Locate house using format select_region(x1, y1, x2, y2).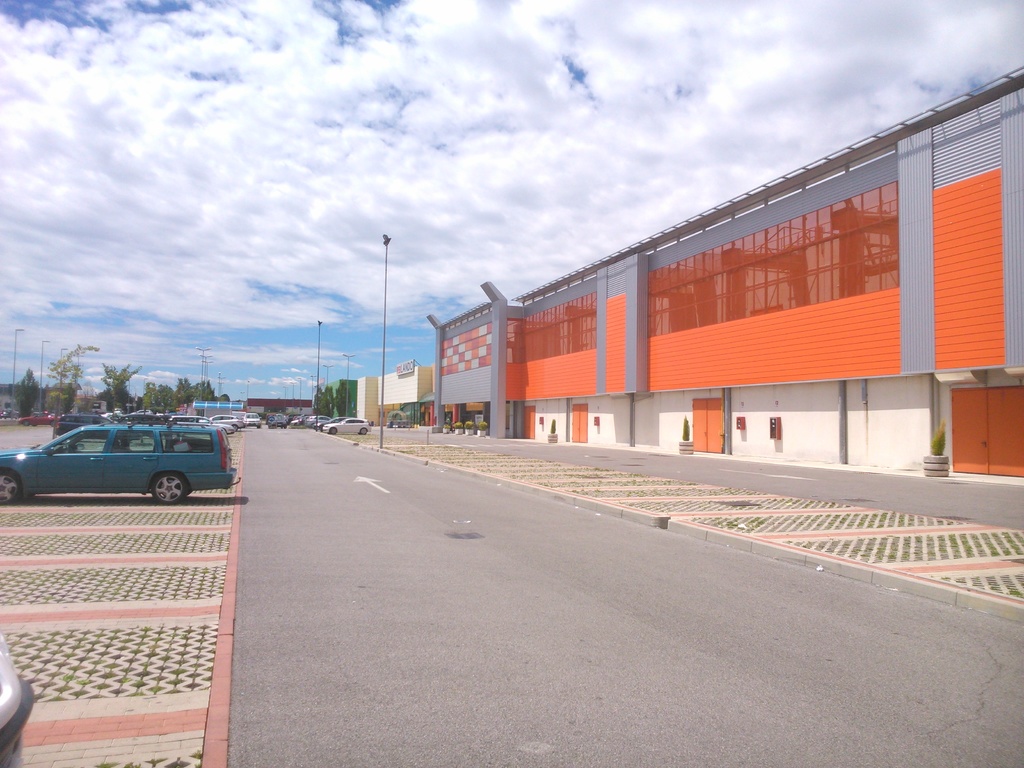
select_region(428, 282, 527, 437).
